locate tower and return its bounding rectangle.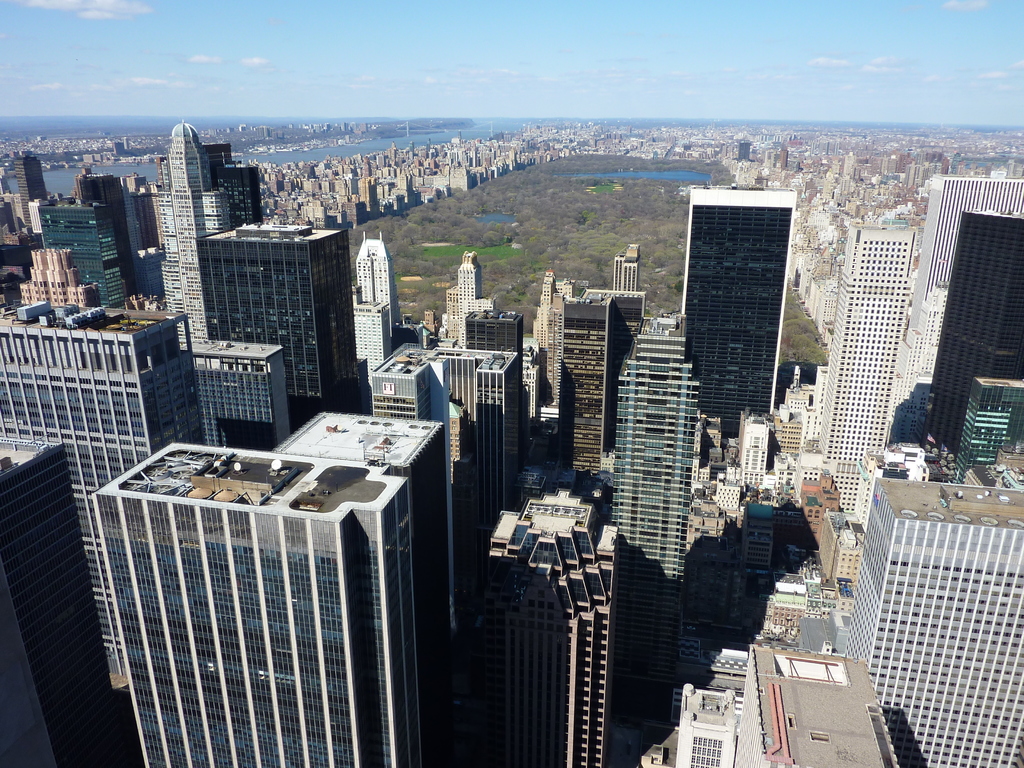
71 168 147 298.
